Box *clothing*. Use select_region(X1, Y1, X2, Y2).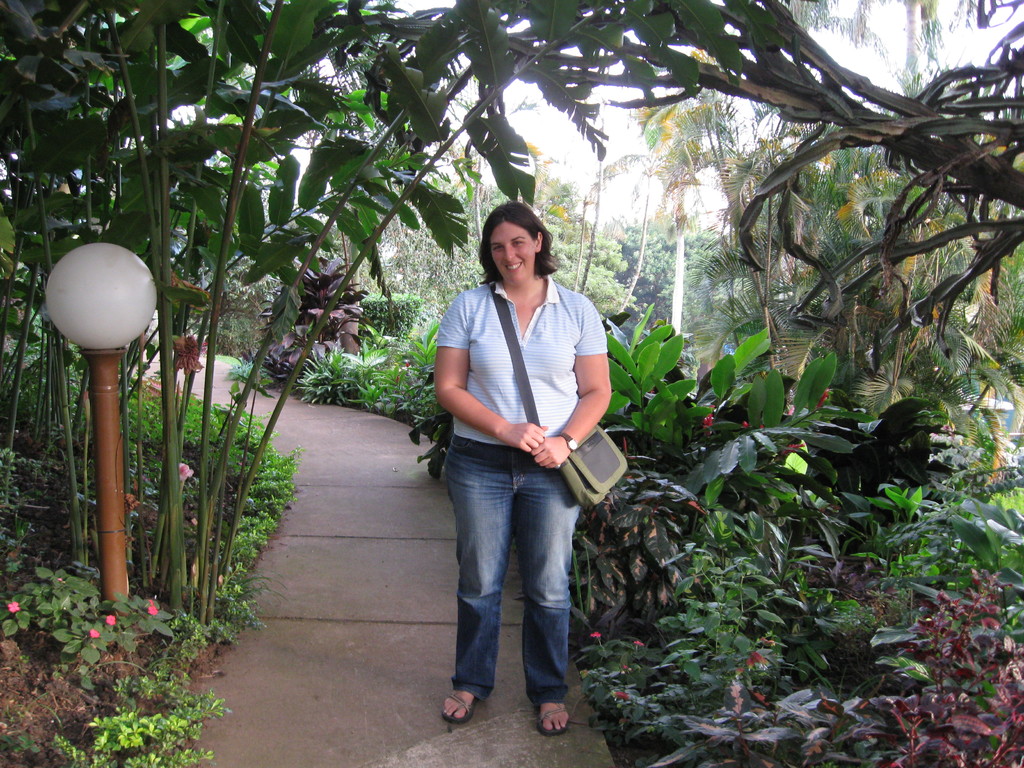
select_region(444, 241, 612, 515).
